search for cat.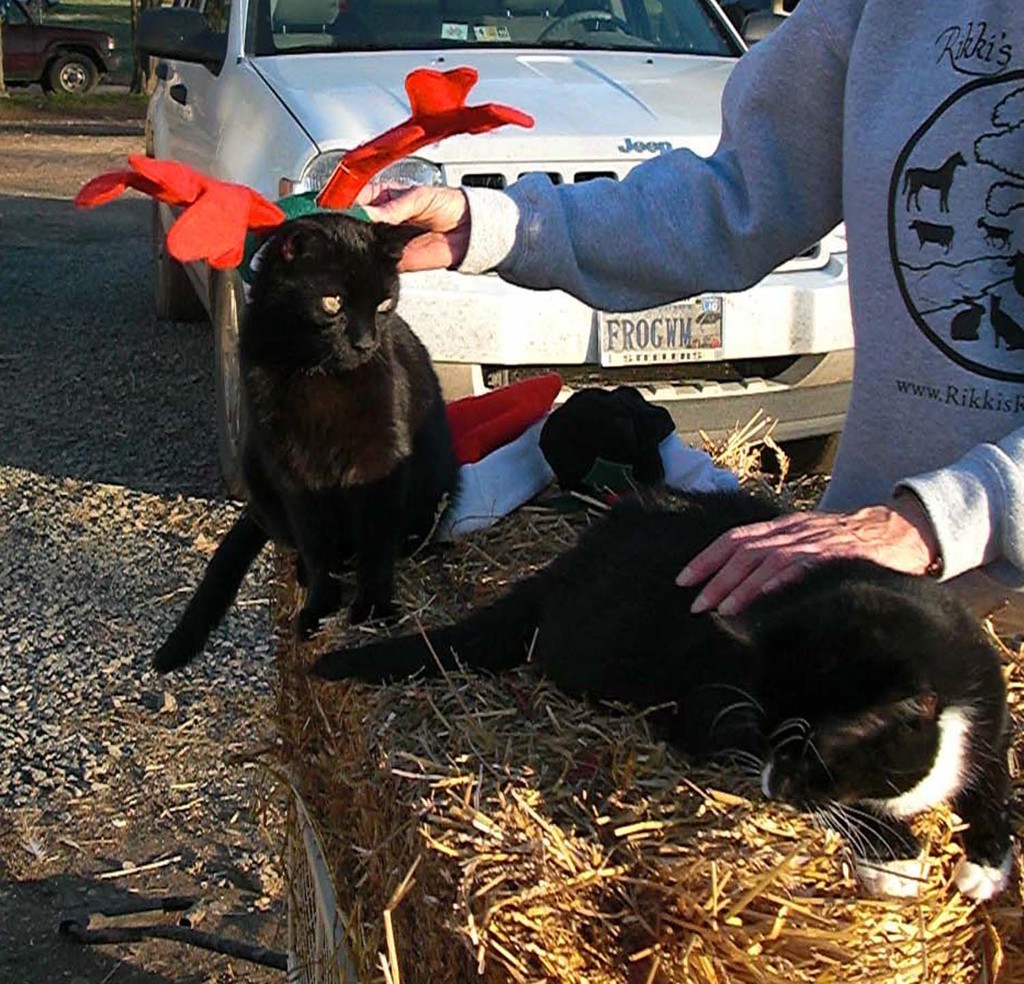
Found at (left=308, top=469, right=1016, bottom=912).
